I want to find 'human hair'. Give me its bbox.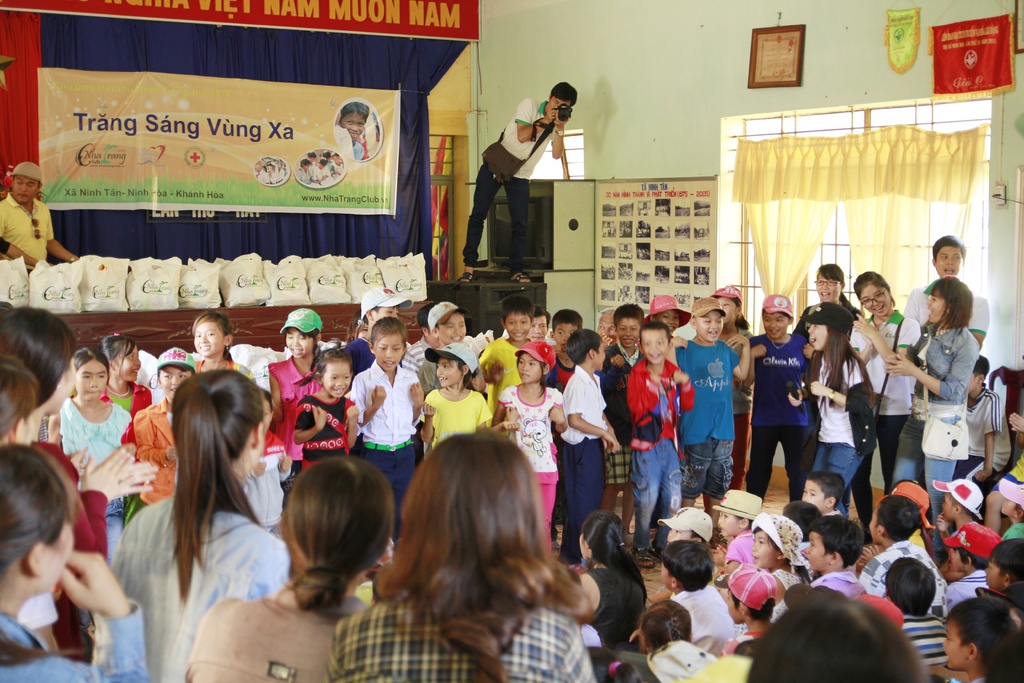
rect(342, 102, 369, 119).
